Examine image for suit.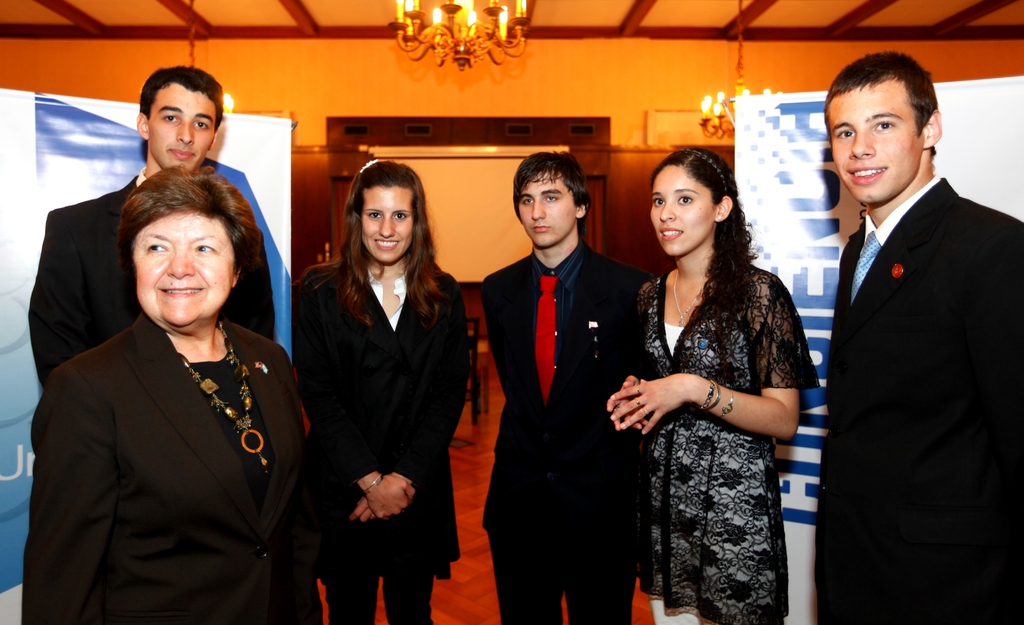
Examination result: crop(479, 228, 642, 624).
